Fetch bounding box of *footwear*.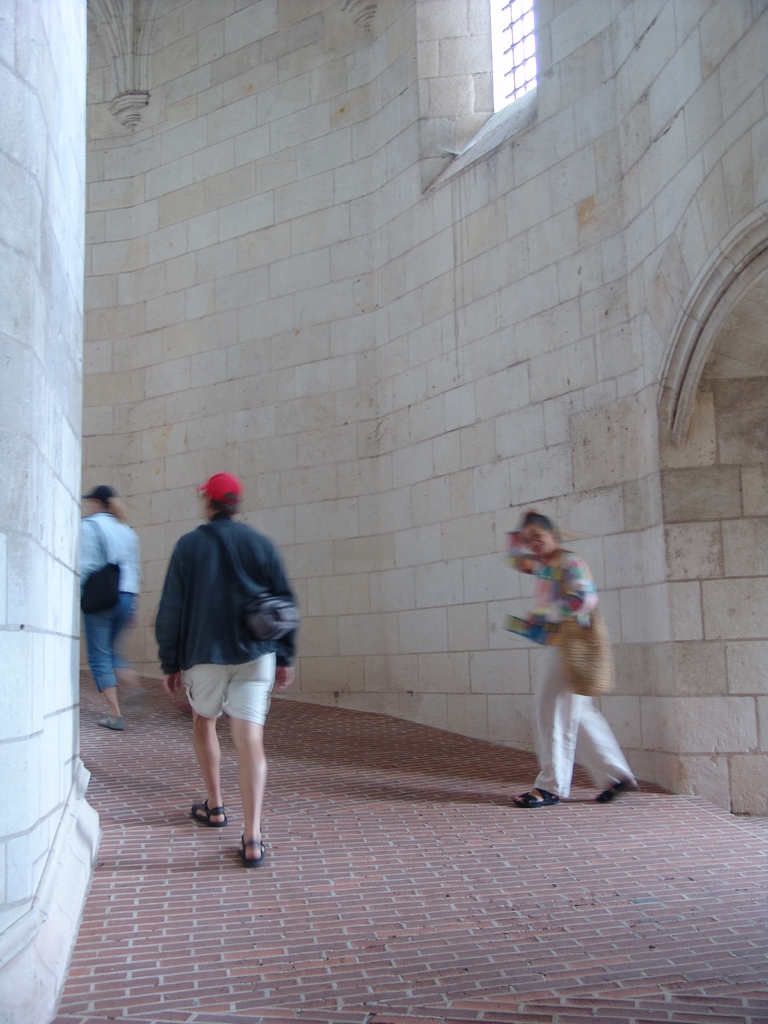
Bbox: box(593, 772, 637, 804).
